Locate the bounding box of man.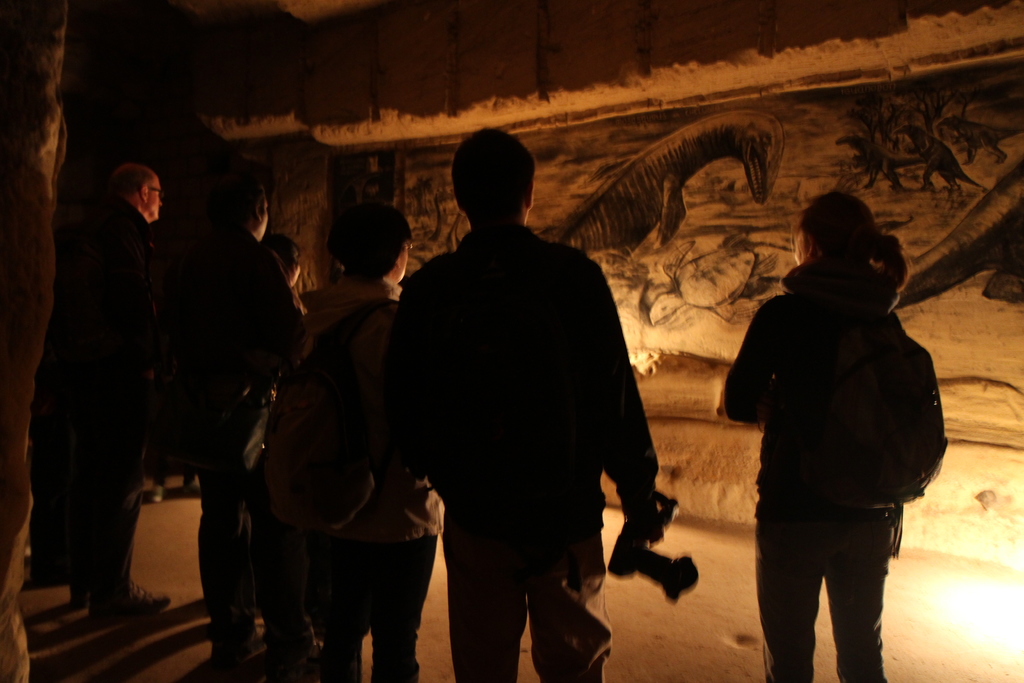
Bounding box: rect(183, 169, 308, 682).
